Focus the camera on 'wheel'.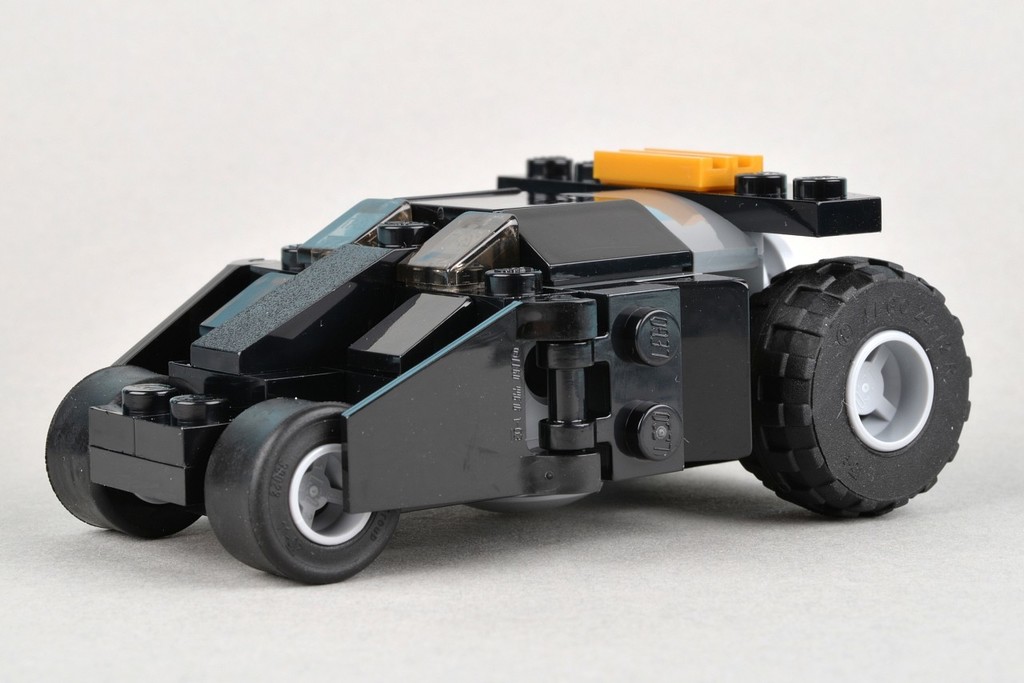
Focus region: 205 401 398 587.
